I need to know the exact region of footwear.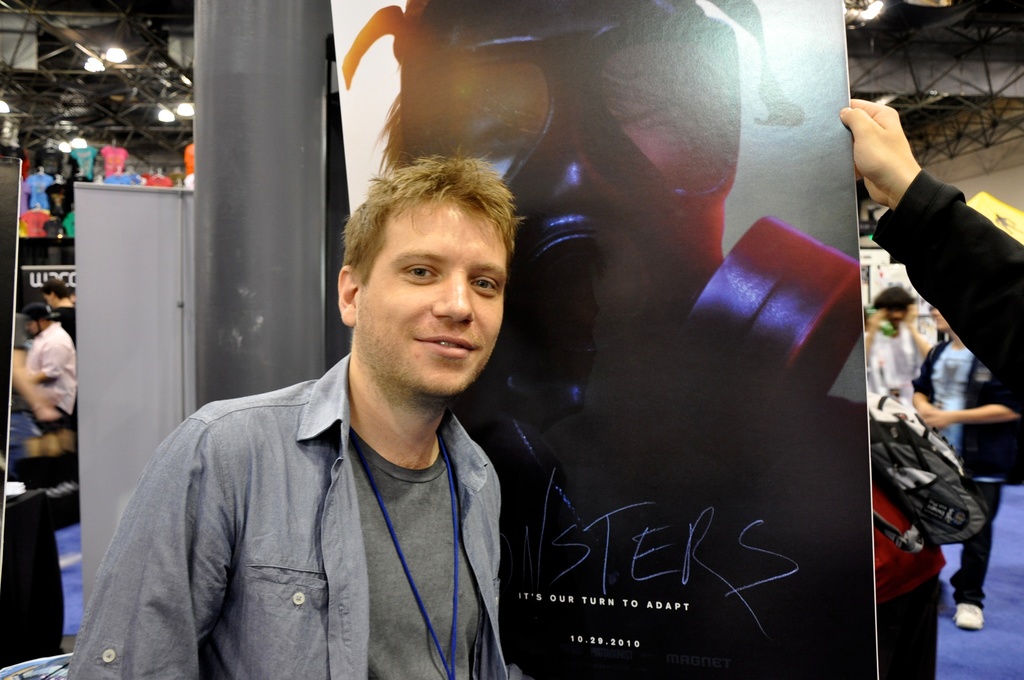
Region: [x1=943, y1=601, x2=990, y2=633].
